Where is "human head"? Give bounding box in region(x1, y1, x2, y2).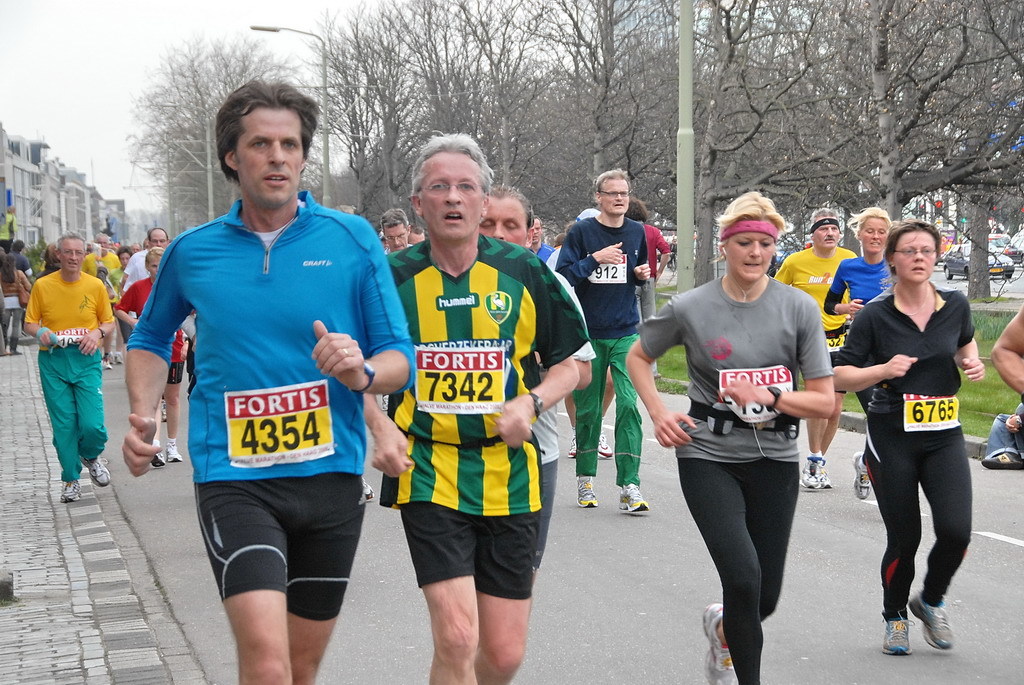
region(92, 232, 109, 257).
